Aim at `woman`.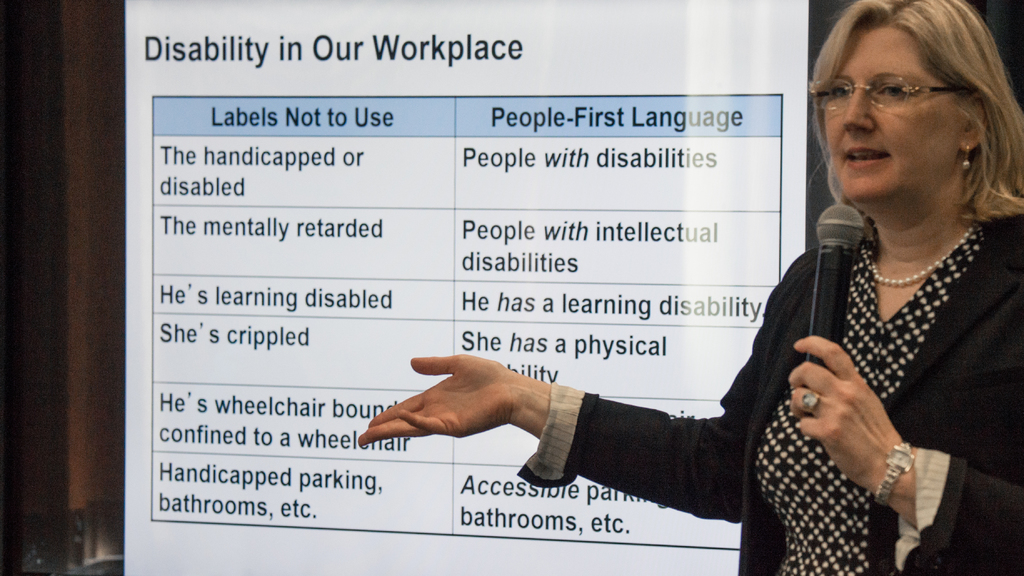
Aimed at <box>423,66,942,568</box>.
